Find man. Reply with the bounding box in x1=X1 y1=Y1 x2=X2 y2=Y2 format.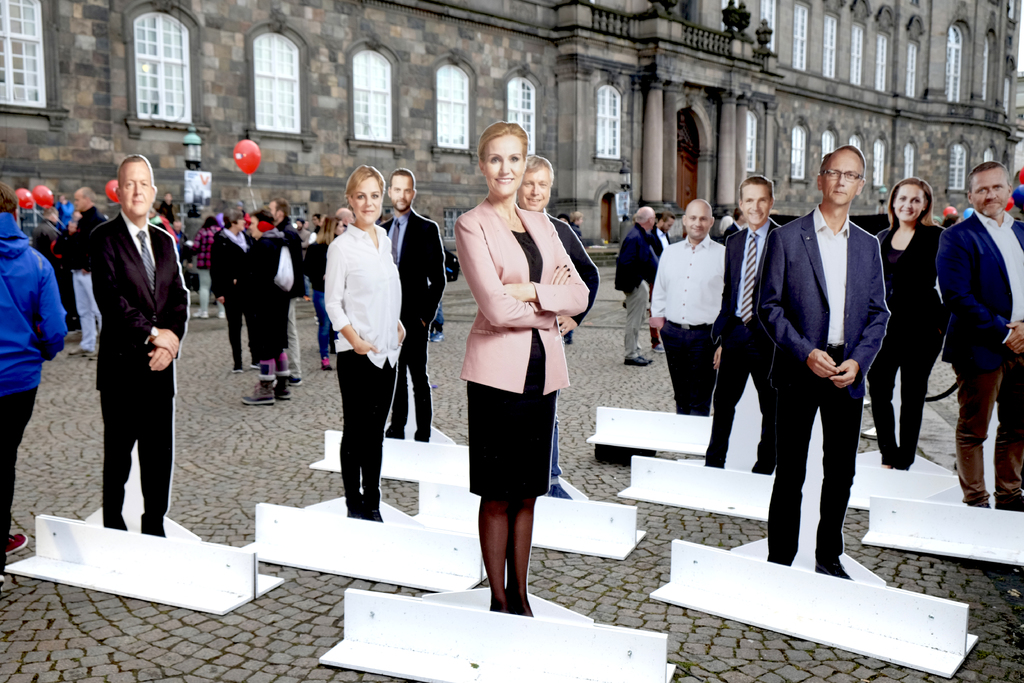
x1=380 y1=168 x2=446 y2=441.
